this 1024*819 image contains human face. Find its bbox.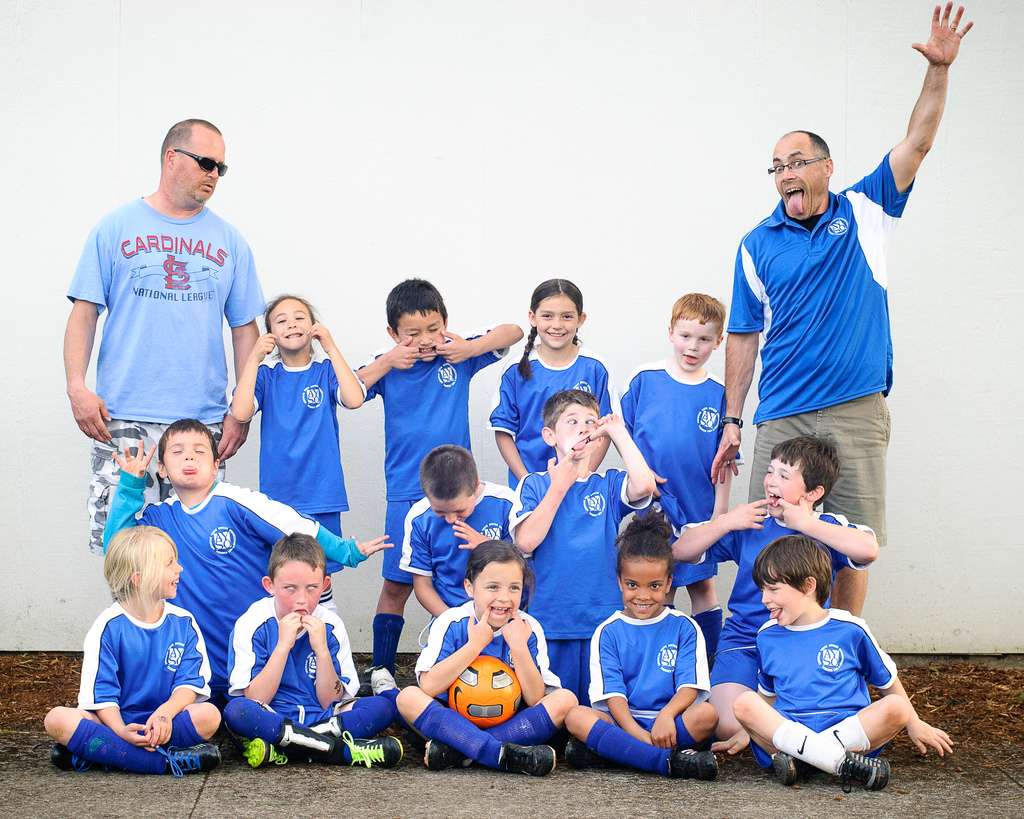
273,564,321,619.
